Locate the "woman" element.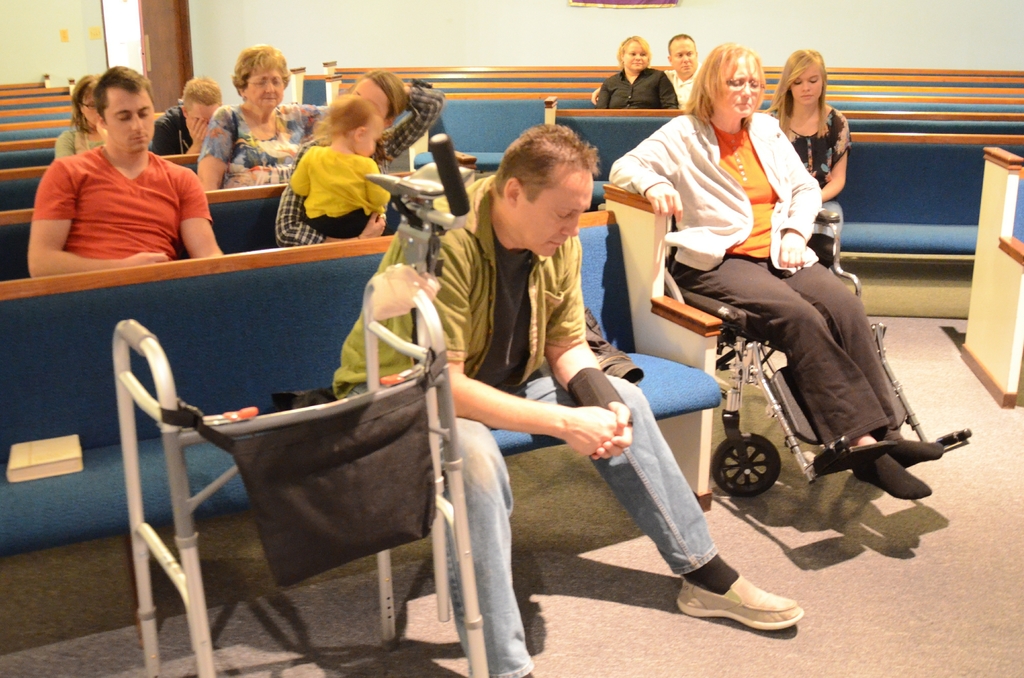
Element bbox: pyautogui.locateOnScreen(612, 36, 948, 501).
